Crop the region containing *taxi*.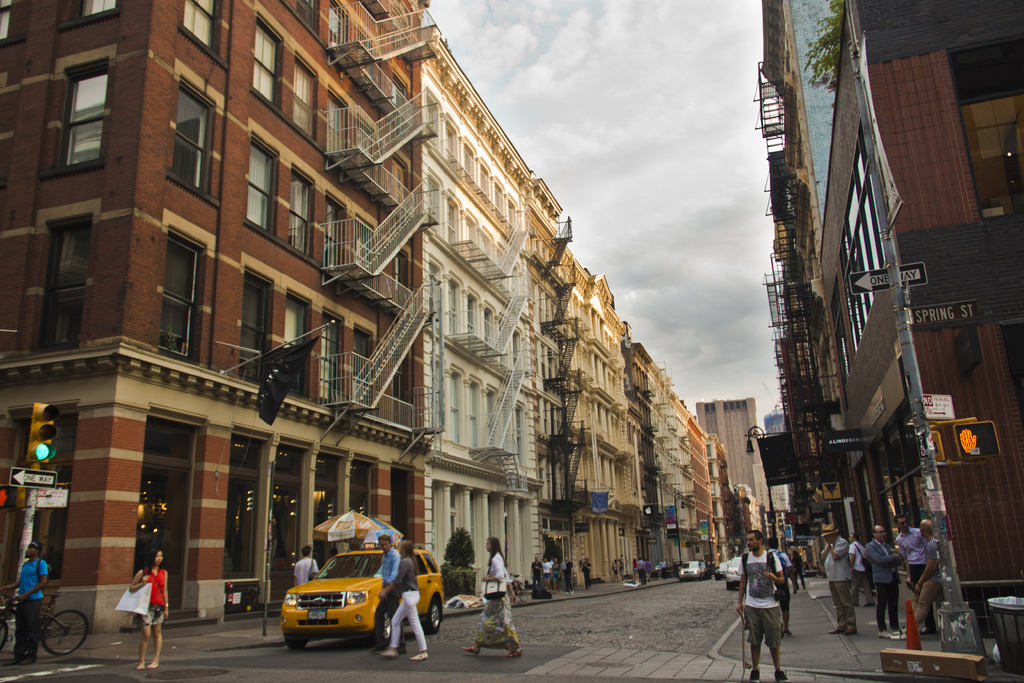
Crop region: rect(271, 529, 426, 662).
